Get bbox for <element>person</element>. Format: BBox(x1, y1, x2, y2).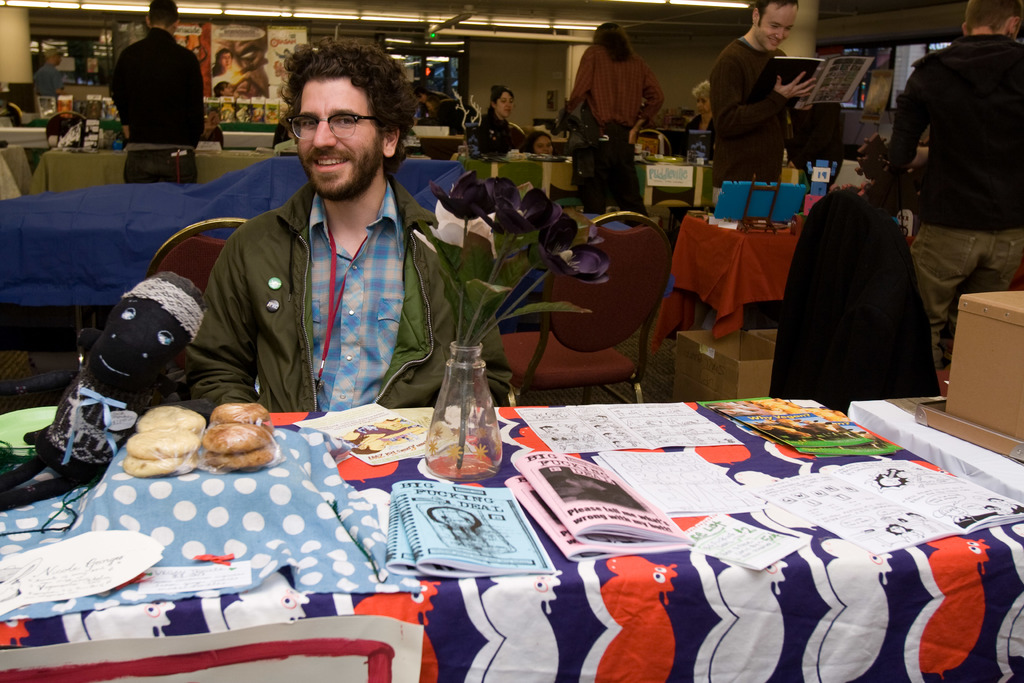
BBox(872, 0, 1023, 384).
